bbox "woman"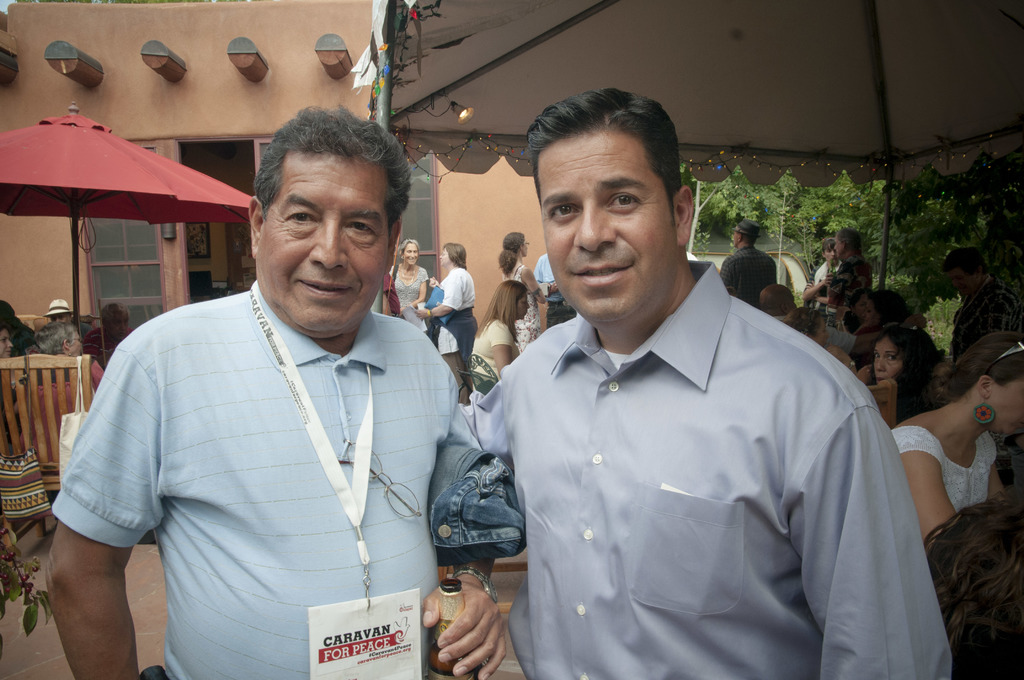
{"x1": 468, "y1": 280, "x2": 531, "y2": 393}
